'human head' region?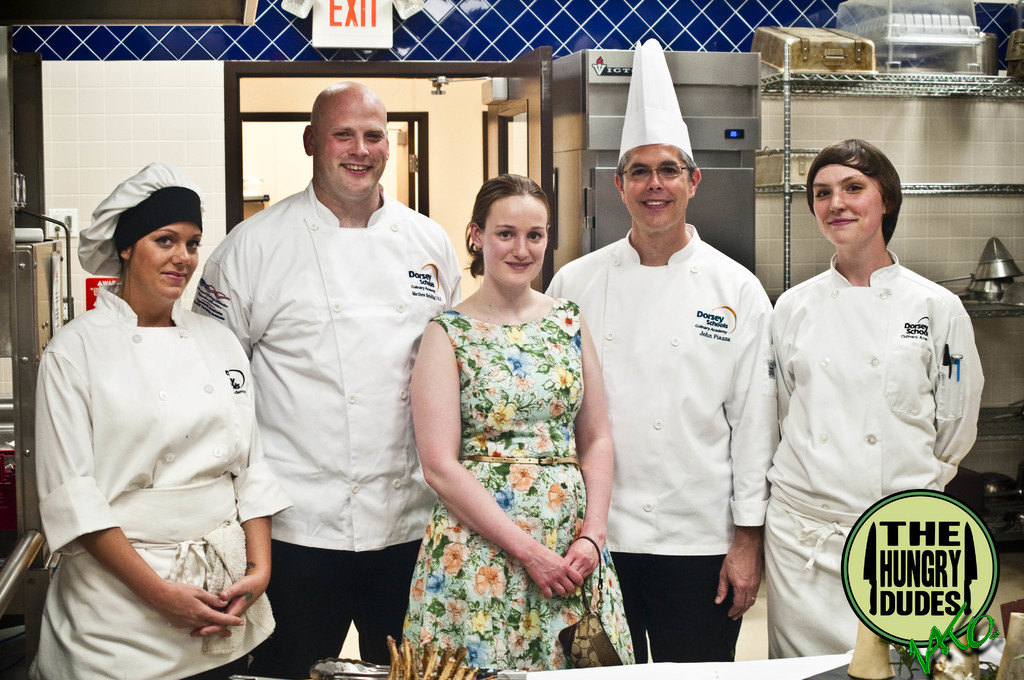
detection(468, 169, 548, 287)
